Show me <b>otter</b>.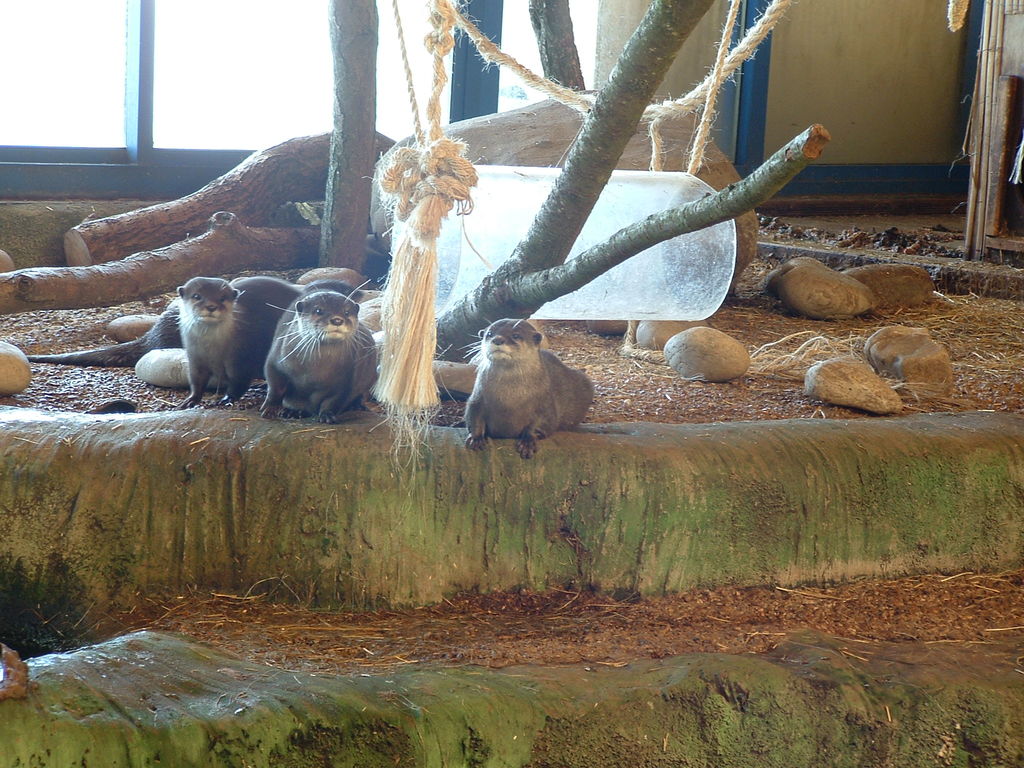
<b>otter</b> is here: (24,273,365,365).
